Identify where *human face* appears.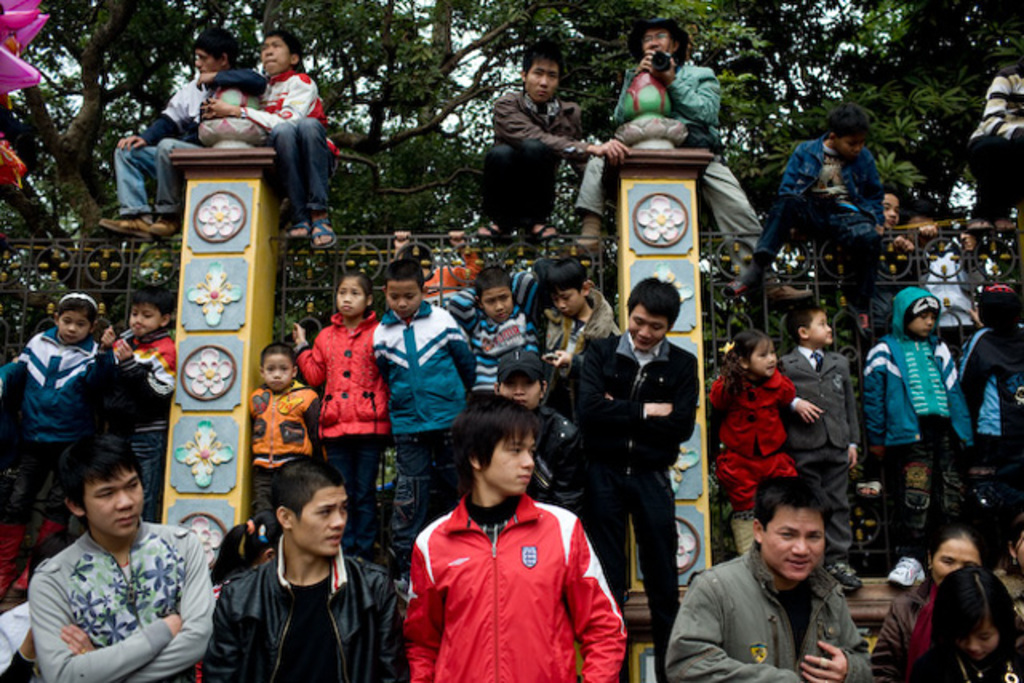
Appears at (912, 307, 938, 339).
